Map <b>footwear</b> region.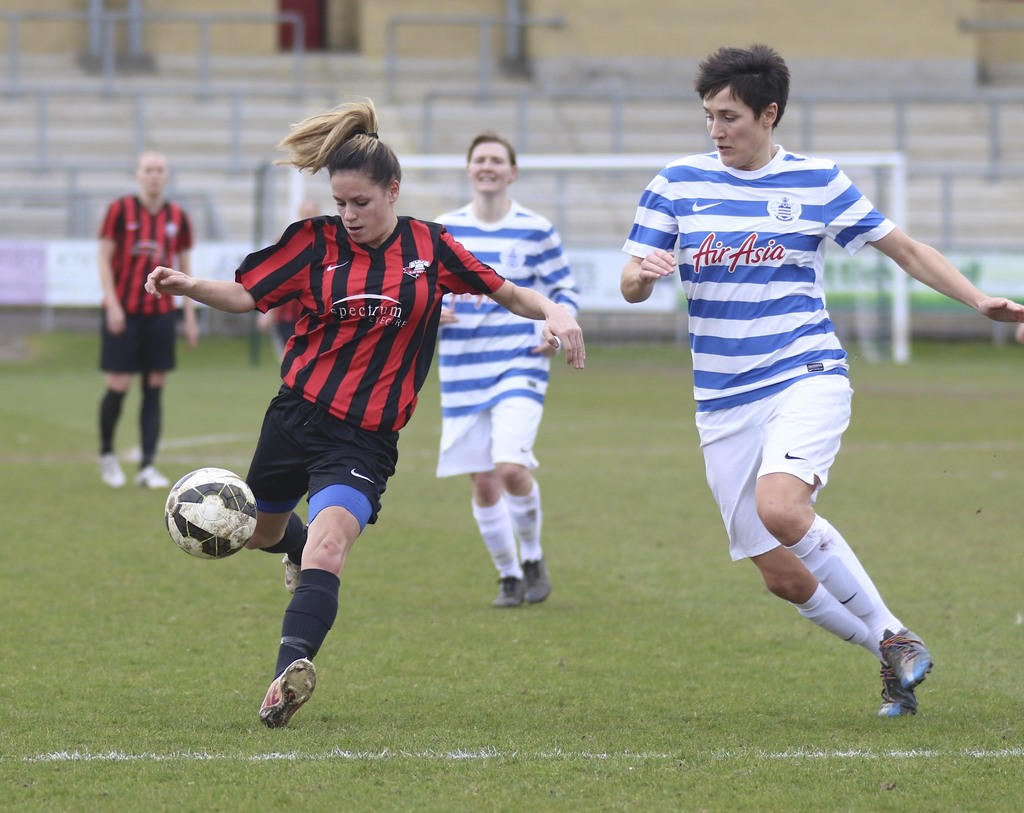
Mapped to l=258, t=657, r=319, b=725.
